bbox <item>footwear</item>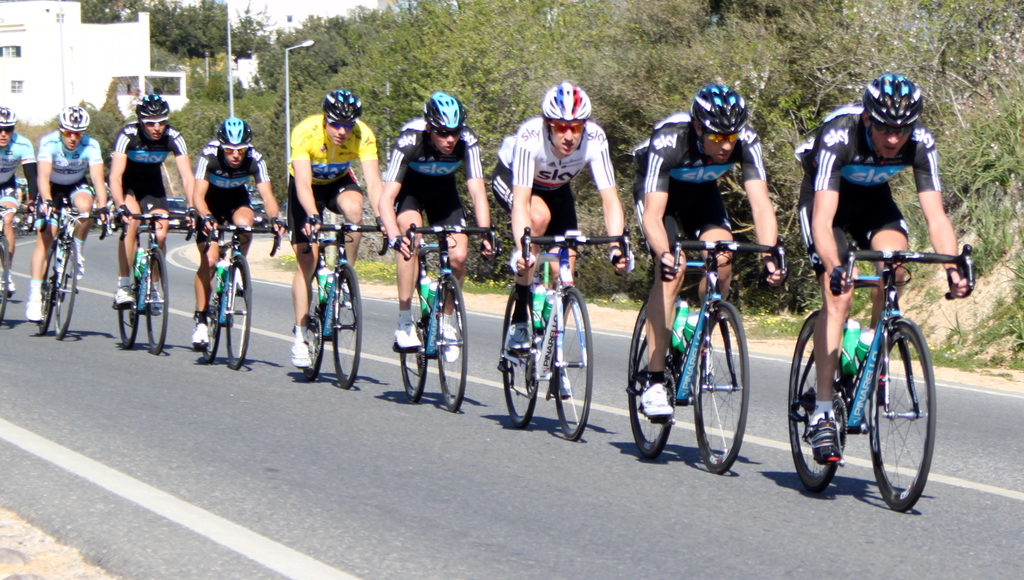
detection(807, 408, 843, 465)
